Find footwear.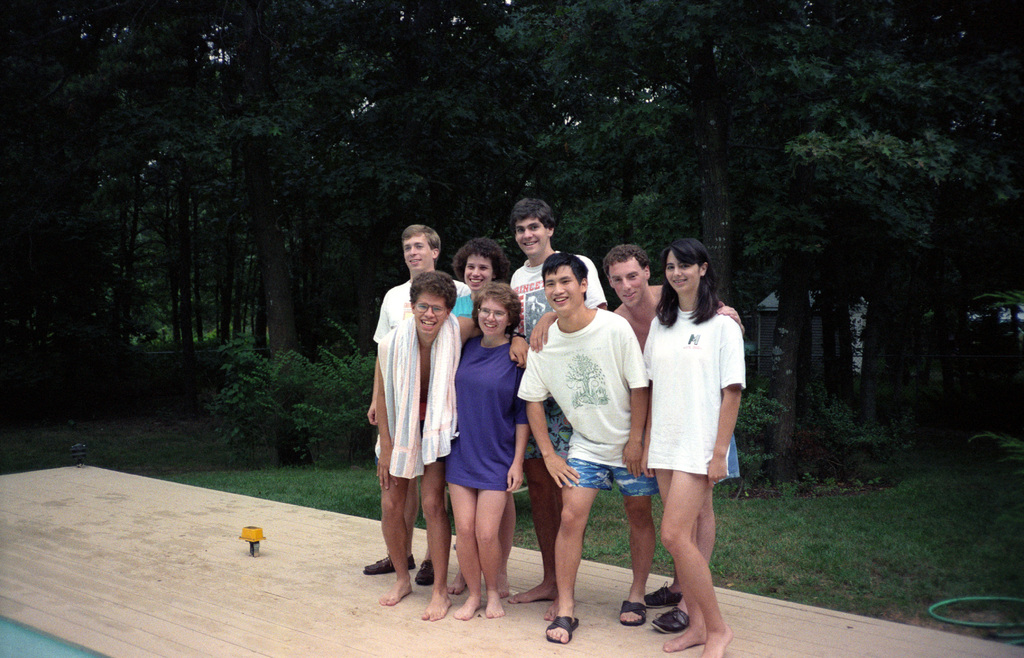
locate(644, 579, 682, 609).
